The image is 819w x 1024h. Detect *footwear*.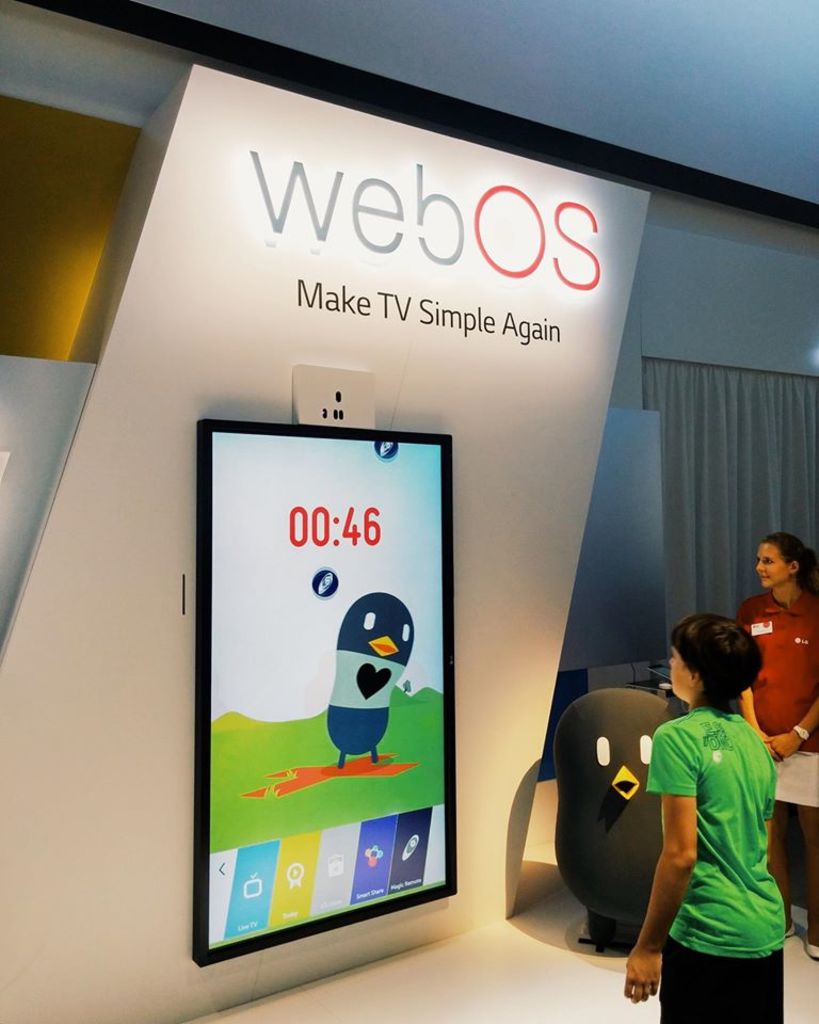
Detection: <region>805, 906, 818, 959</region>.
